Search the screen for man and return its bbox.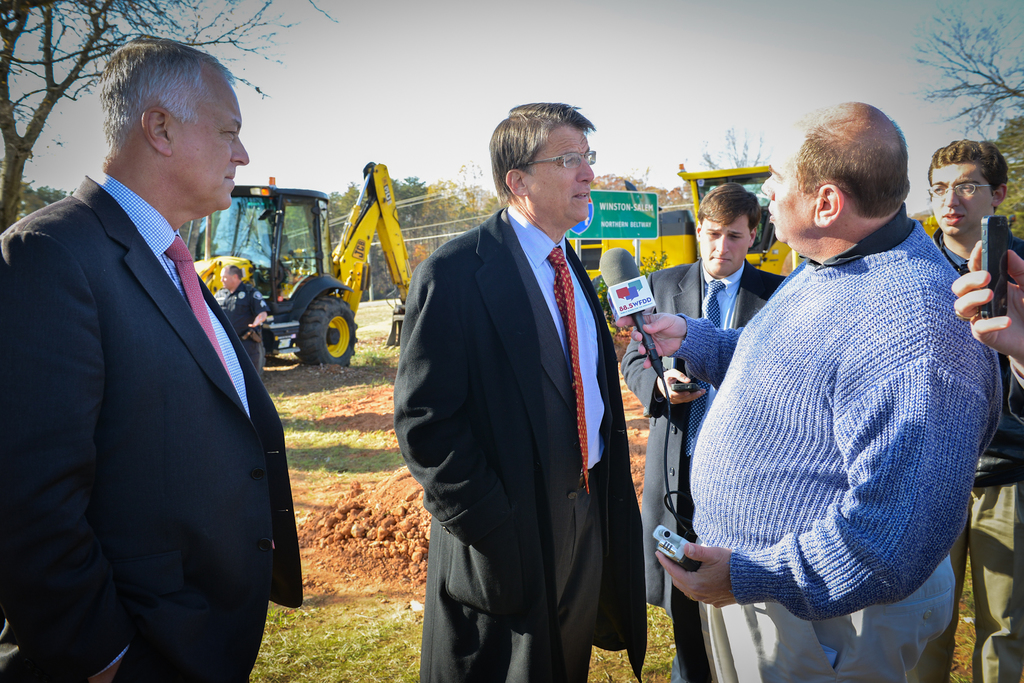
Found: x1=385, y1=99, x2=653, y2=682.
